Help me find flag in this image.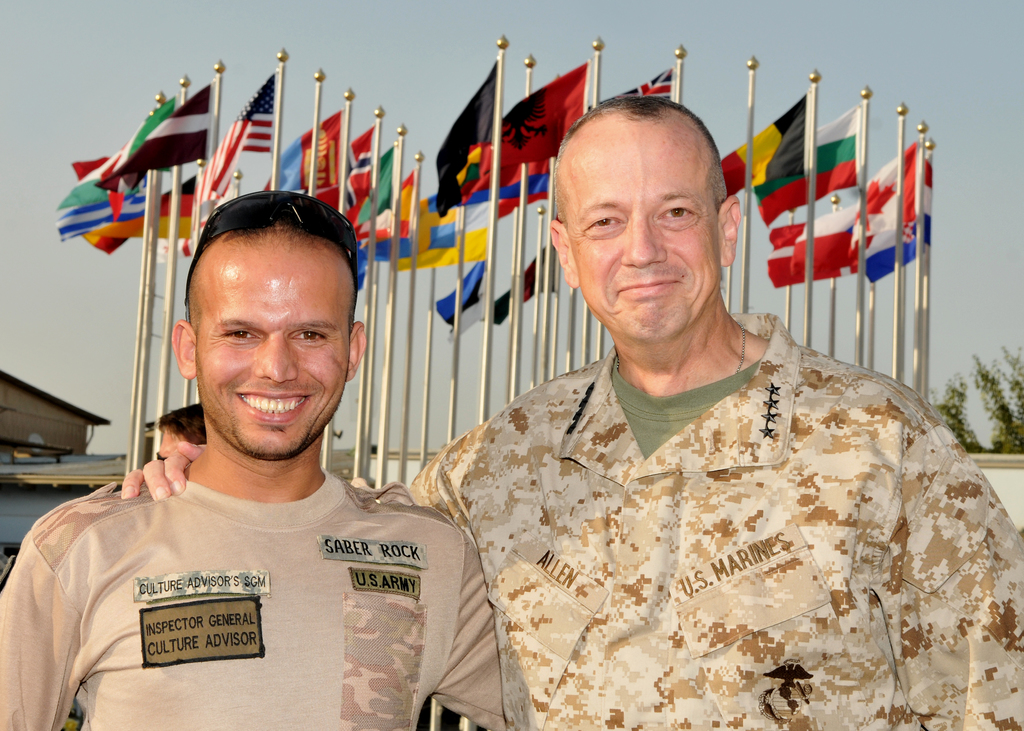
Found it: Rect(355, 177, 420, 257).
